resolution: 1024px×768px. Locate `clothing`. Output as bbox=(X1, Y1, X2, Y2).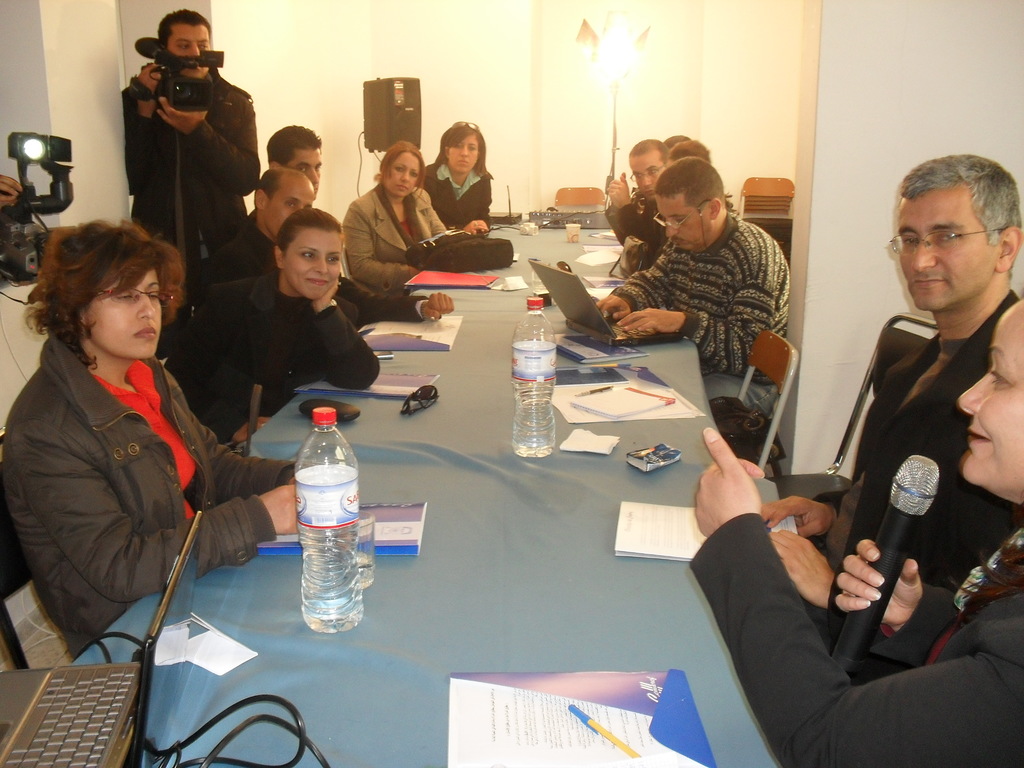
bbox=(343, 173, 462, 316).
